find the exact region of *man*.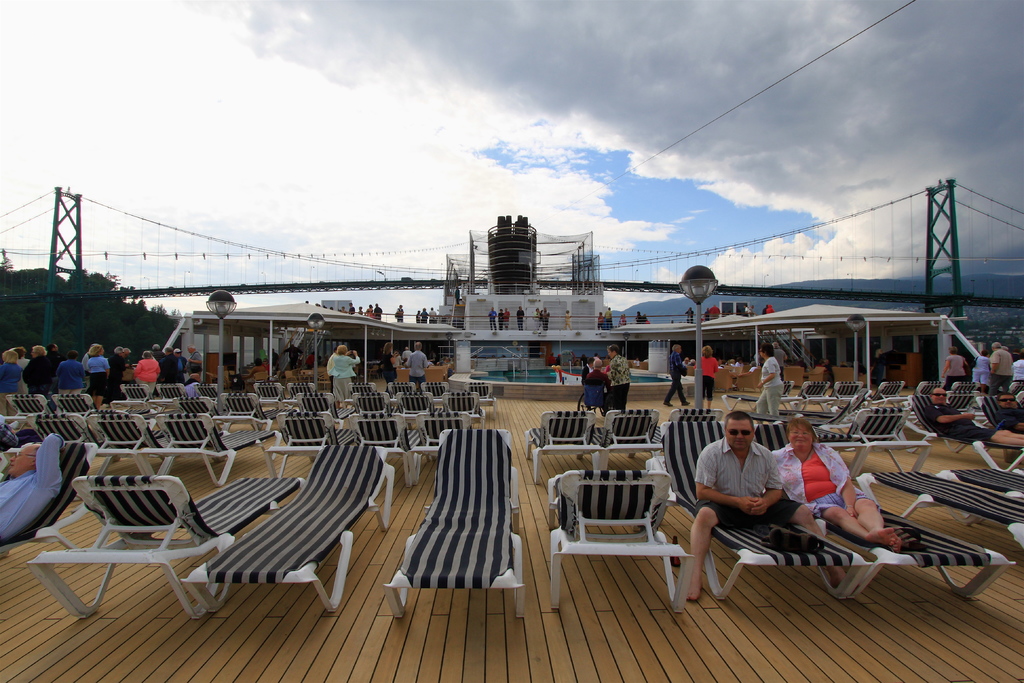
Exact region: bbox=(280, 343, 303, 370).
